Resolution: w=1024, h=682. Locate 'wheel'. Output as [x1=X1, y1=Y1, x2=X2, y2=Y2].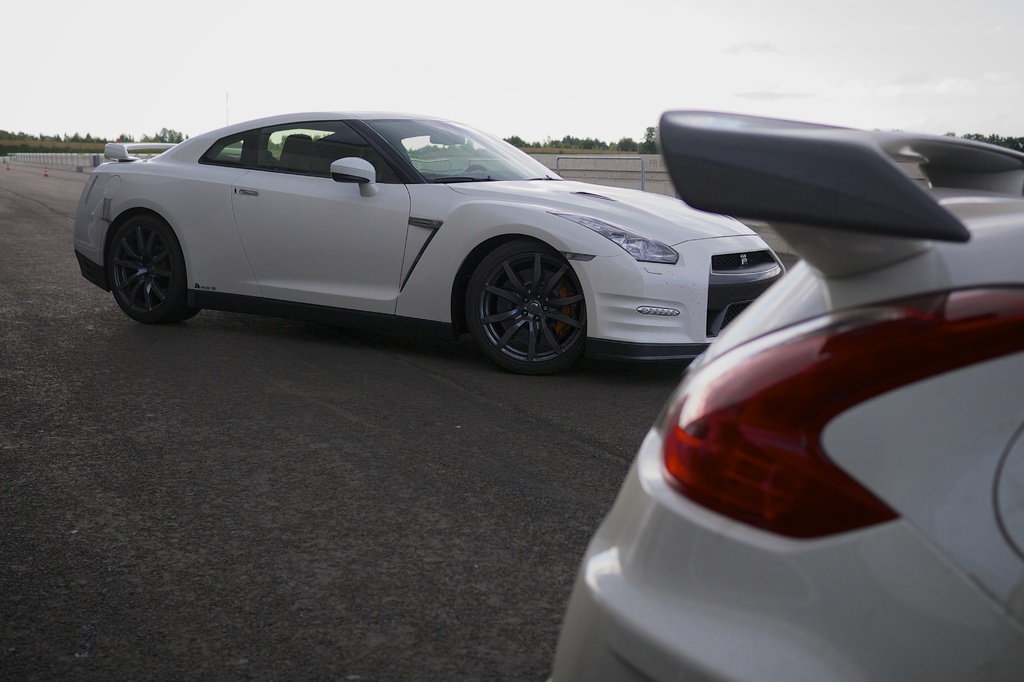
[x1=463, y1=164, x2=485, y2=172].
